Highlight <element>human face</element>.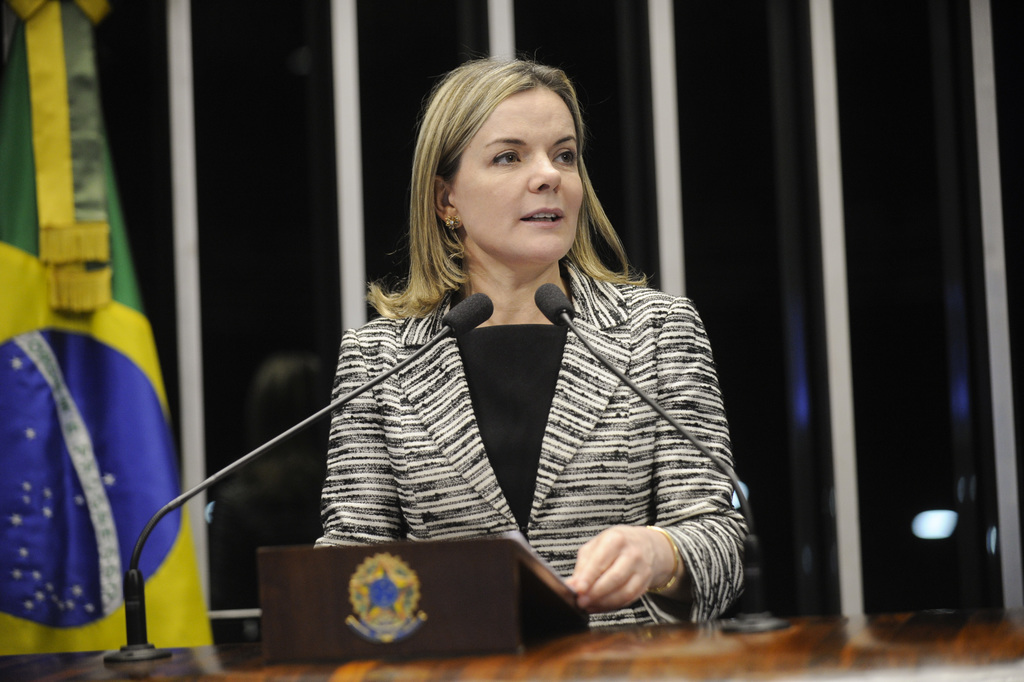
Highlighted region: (466,89,587,263).
